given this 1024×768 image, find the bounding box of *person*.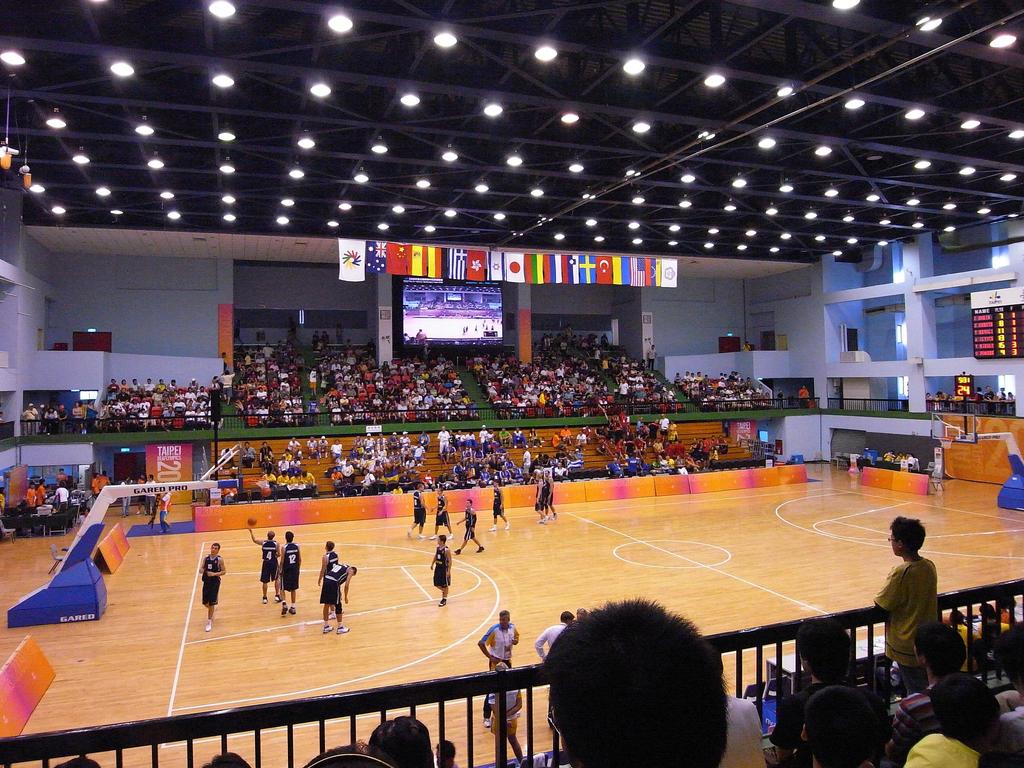
(540, 465, 556, 512).
